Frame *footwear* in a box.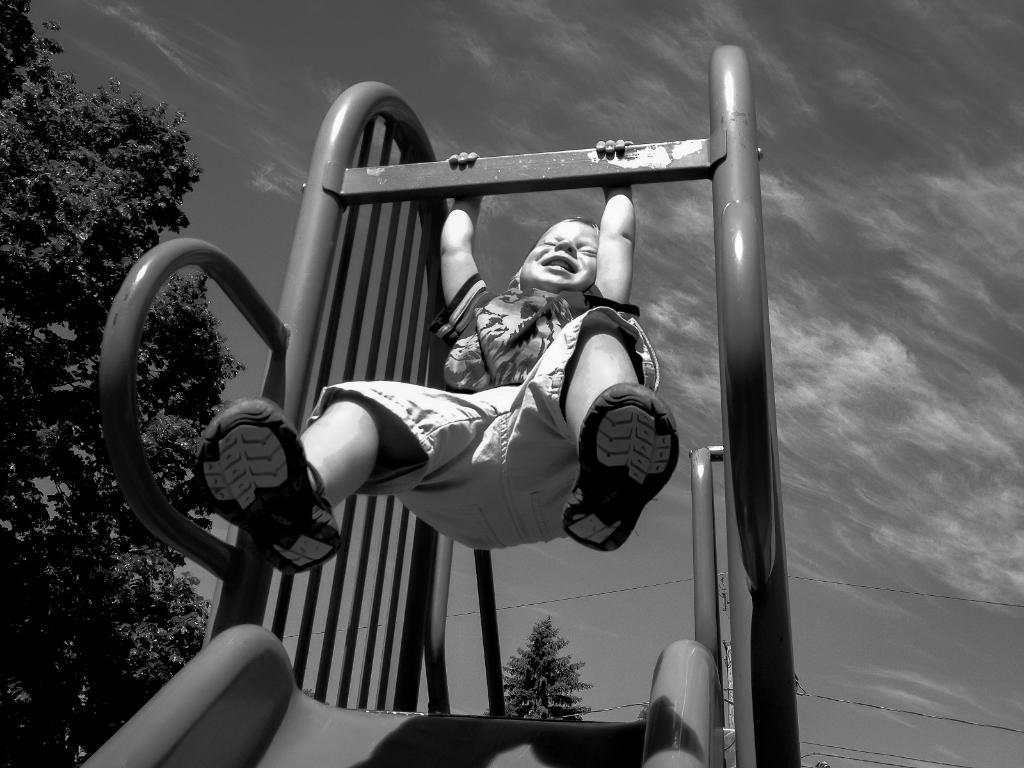
196 395 347 586.
